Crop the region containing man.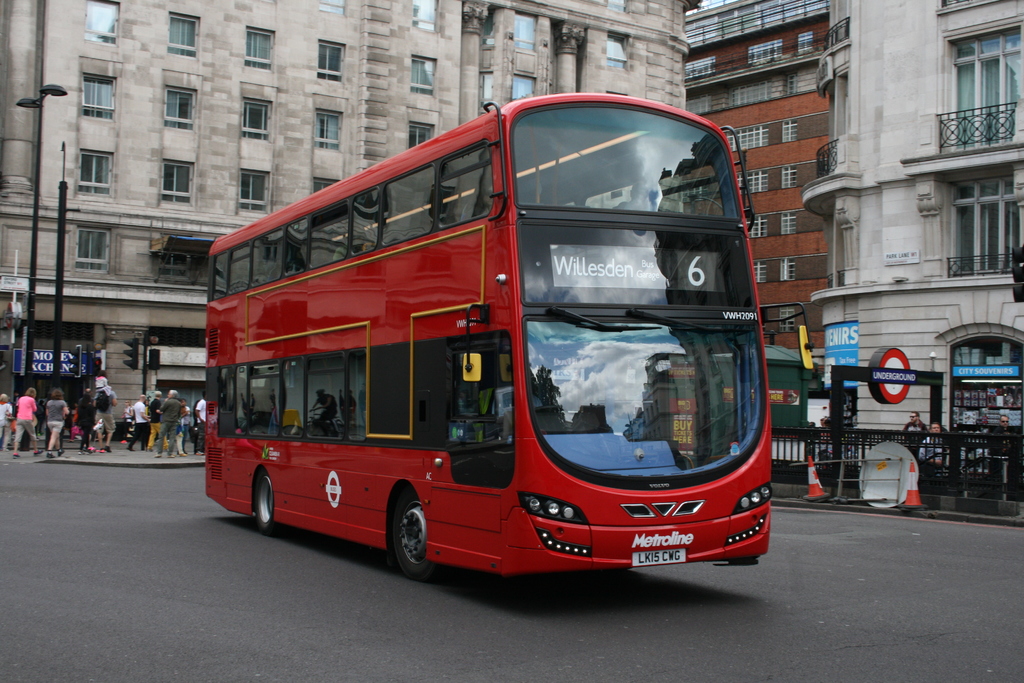
Crop region: [191, 393, 207, 456].
